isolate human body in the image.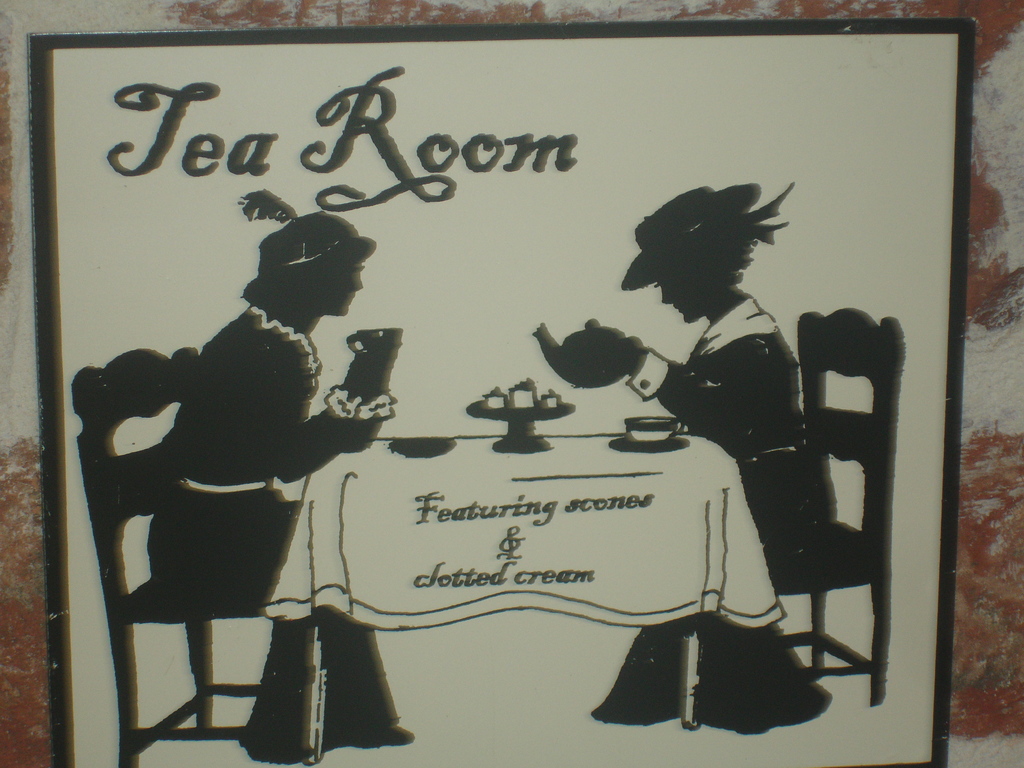
Isolated region: box=[148, 209, 412, 764].
